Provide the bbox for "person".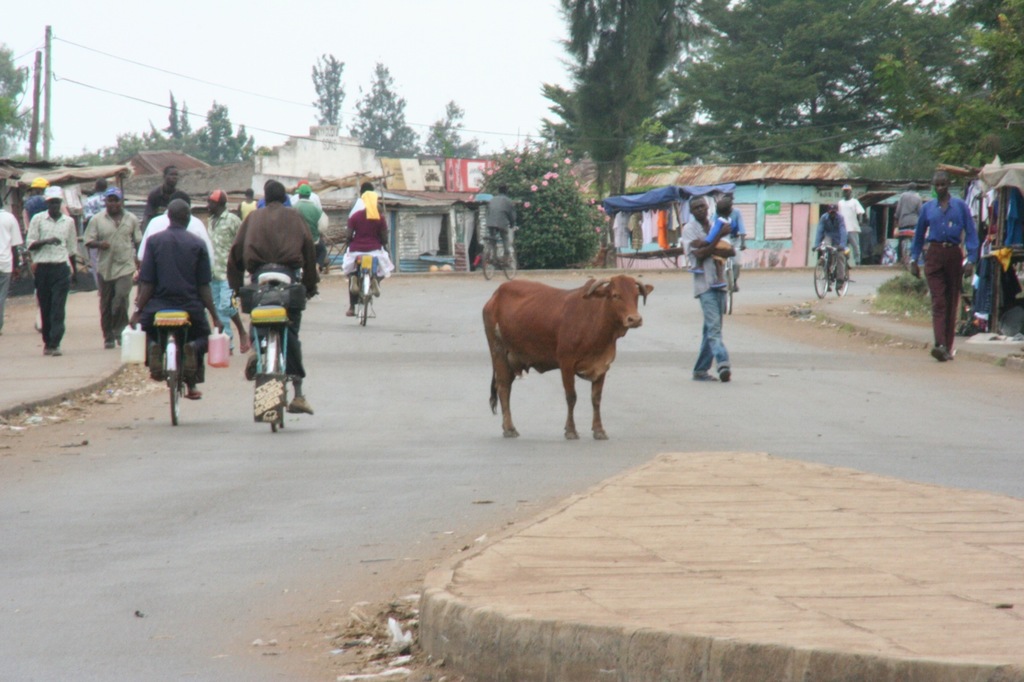
(left=26, top=185, right=83, bottom=353).
